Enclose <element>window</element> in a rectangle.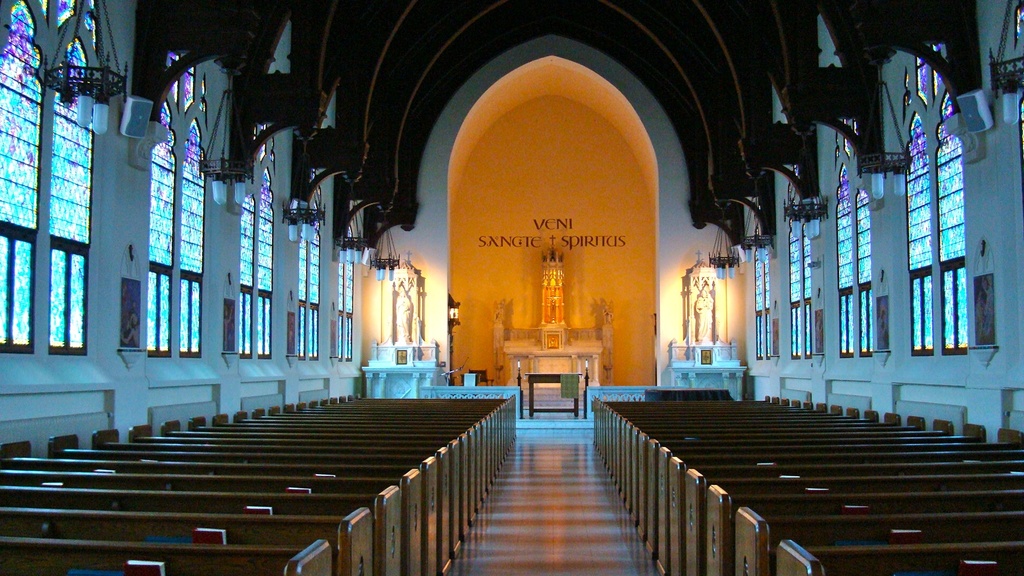
0/0/107/365.
